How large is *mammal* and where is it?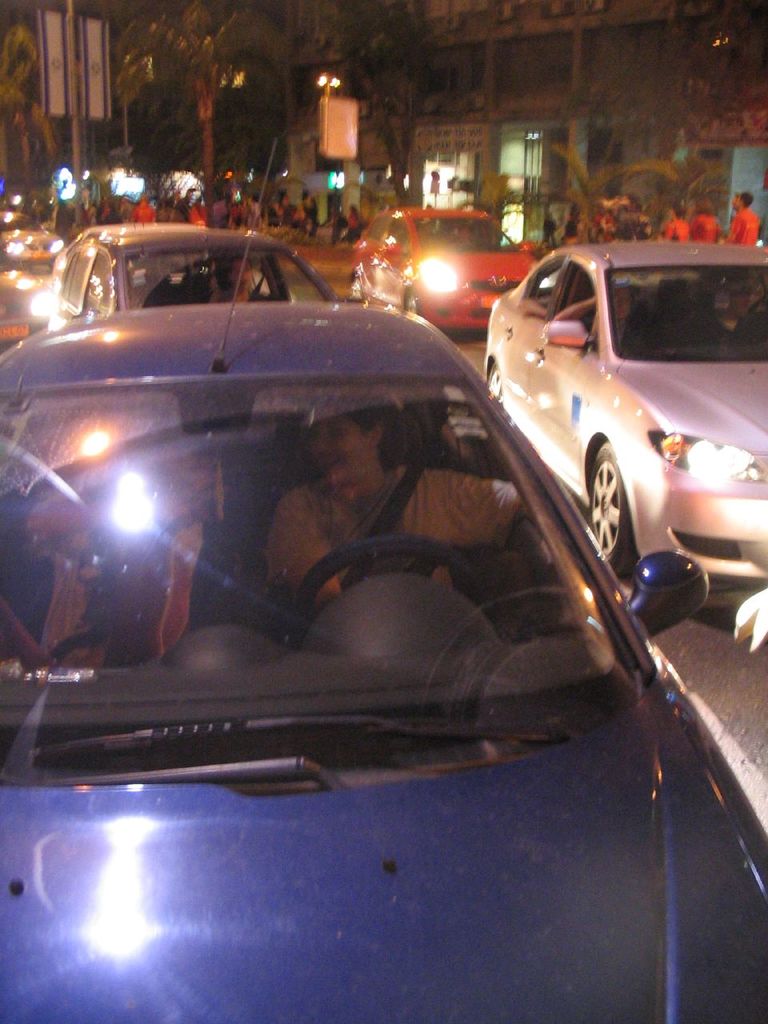
Bounding box: bbox=[722, 191, 760, 253].
